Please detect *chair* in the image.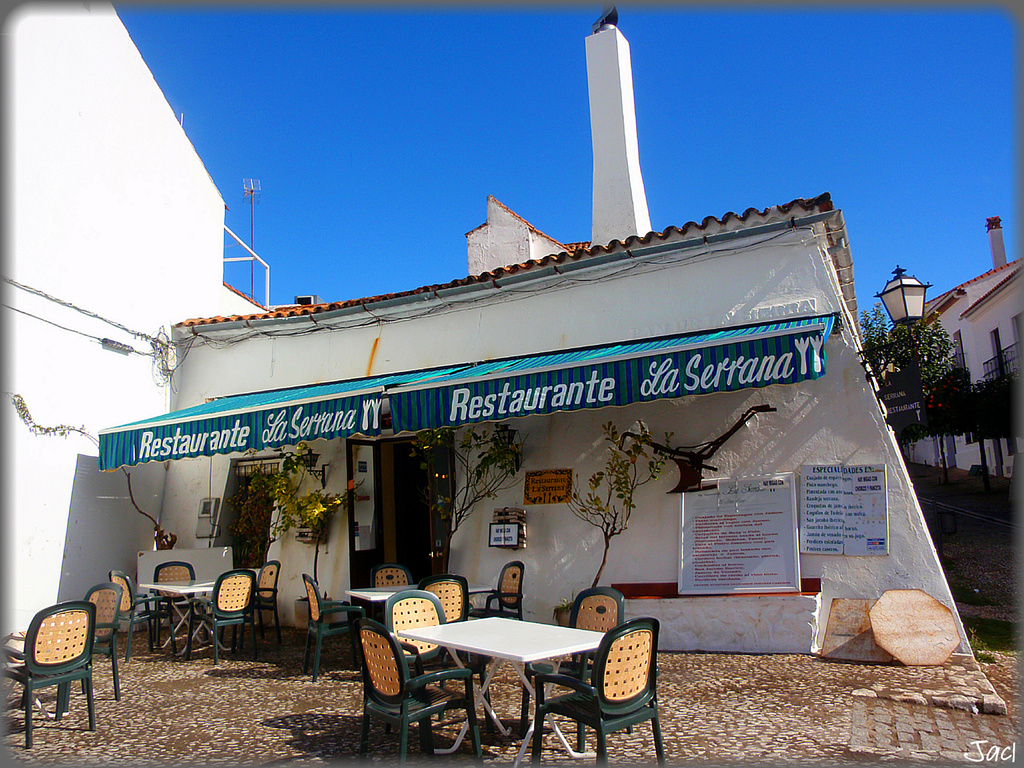
x1=522, y1=587, x2=625, y2=733.
